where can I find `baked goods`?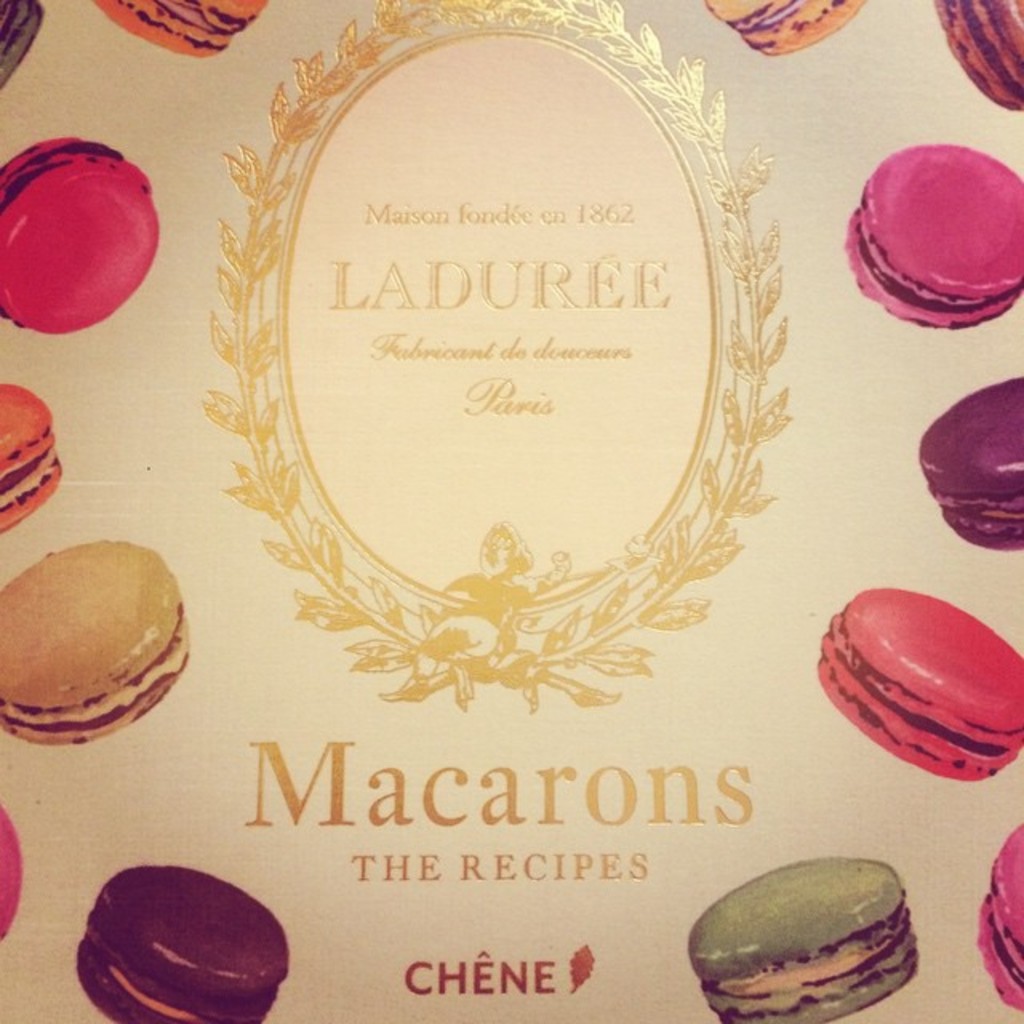
You can find it at box=[814, 584, 1022, 781].
